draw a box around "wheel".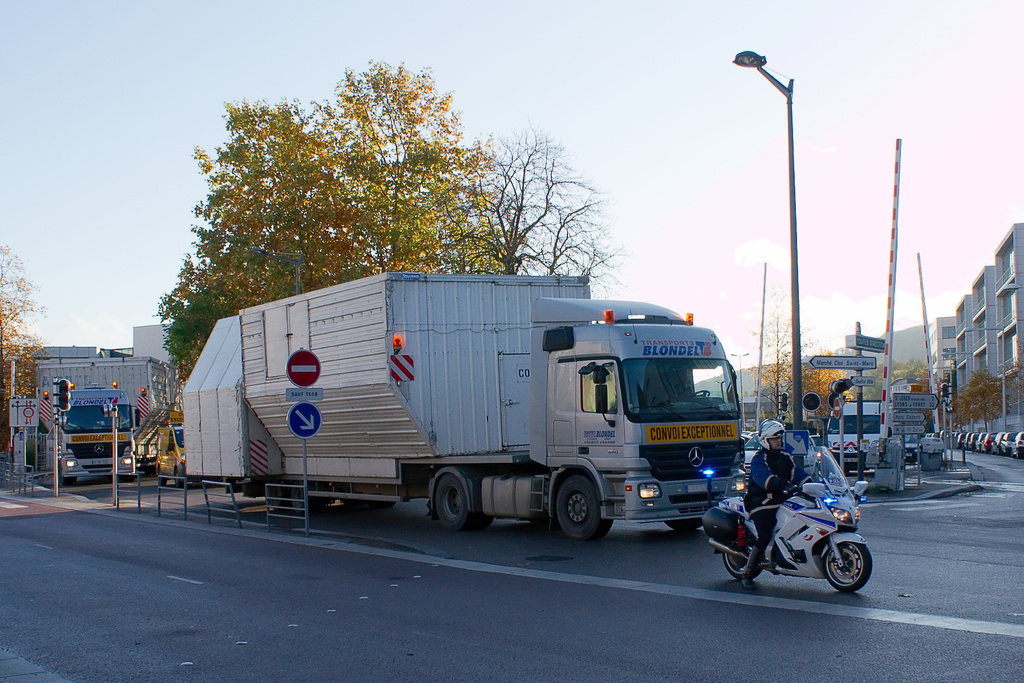
detection(724, 538, 762, 580).
